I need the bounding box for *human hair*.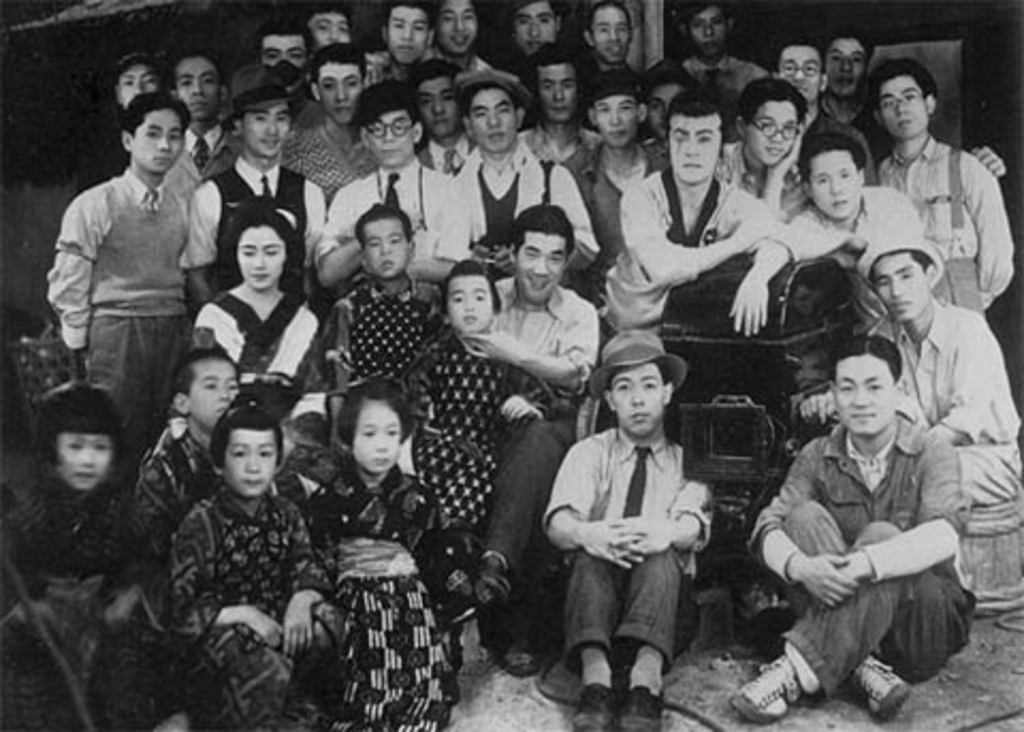
Here it is: <region>309, 41, 365, 85</region>.
